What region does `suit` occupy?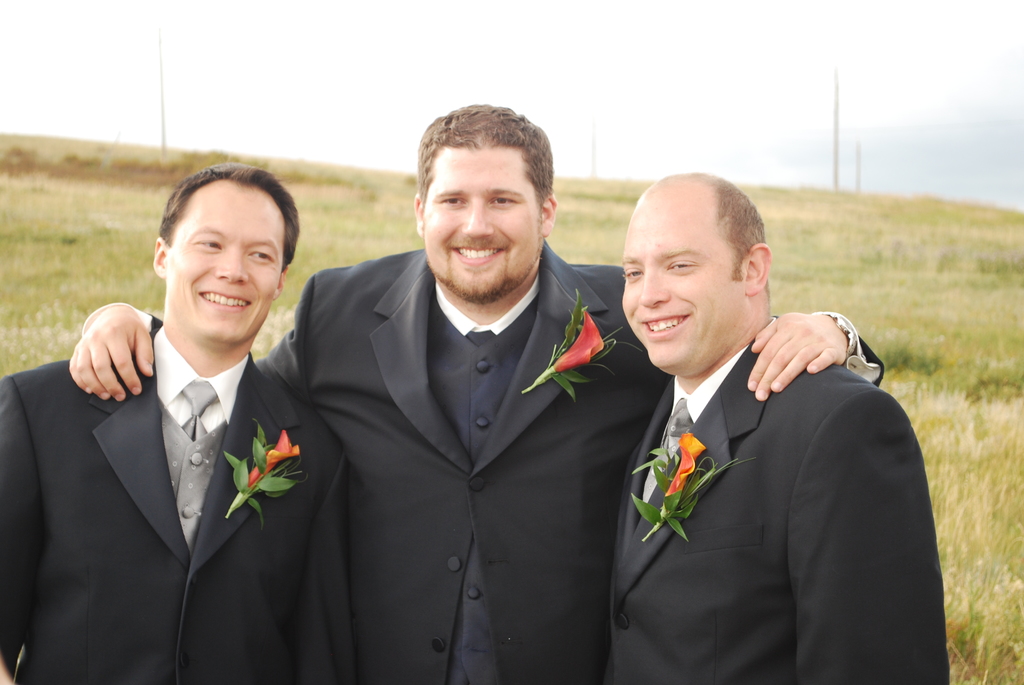
region(605, 312, 952, 684).
